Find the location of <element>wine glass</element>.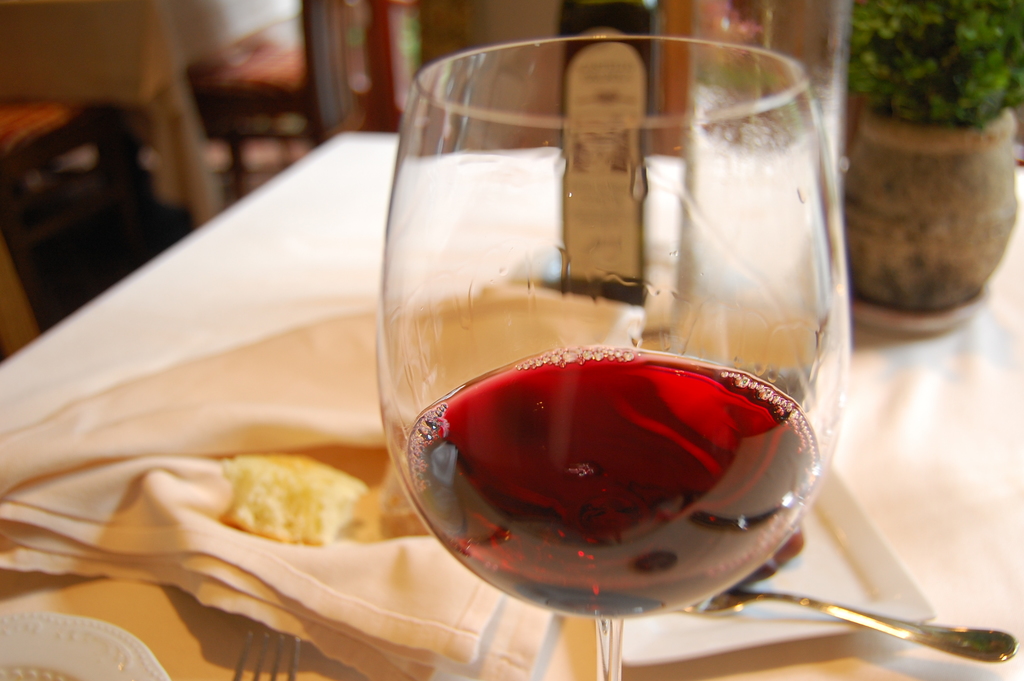
Location: x1=354, y1=37, x2=865, y2=680.
